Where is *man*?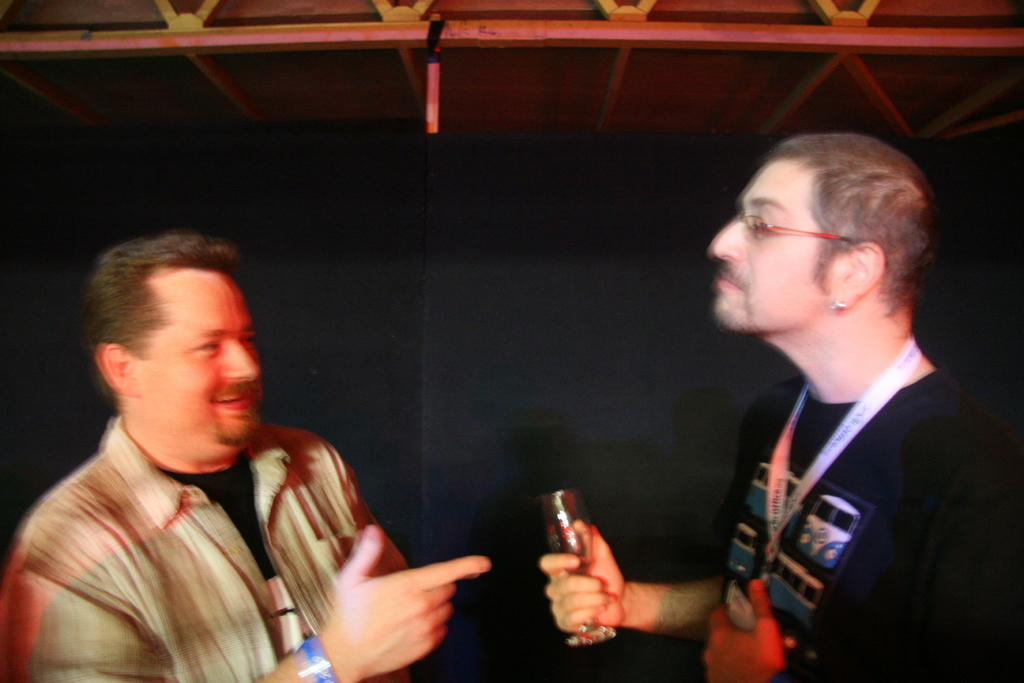
19,224,408,662.
